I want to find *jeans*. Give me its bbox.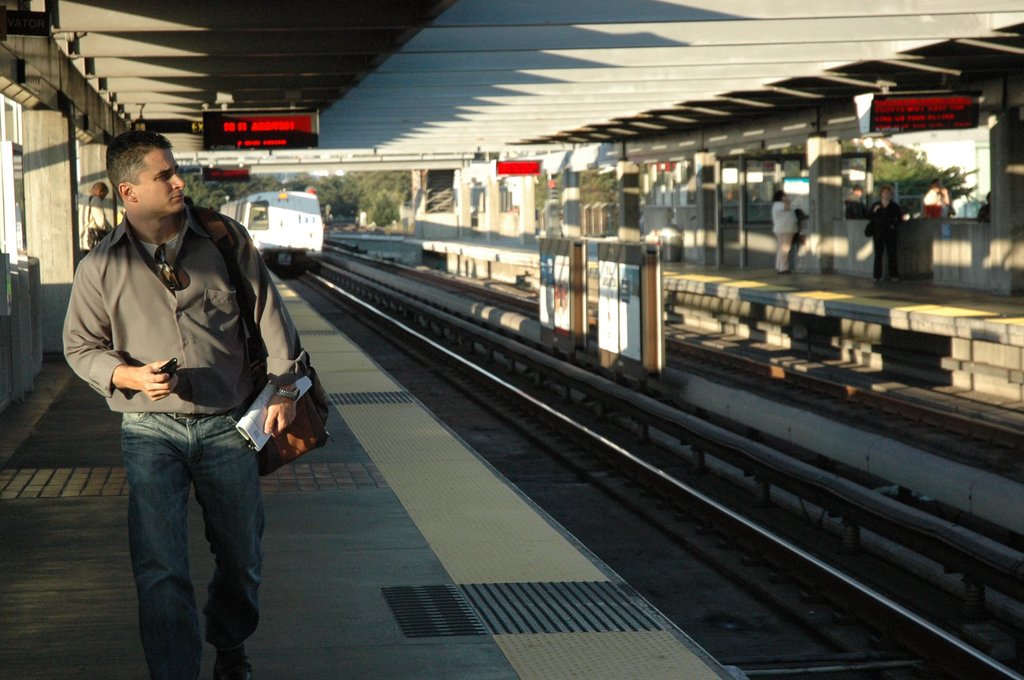
(x1=100, y1=417, x2=275, y2=675).
